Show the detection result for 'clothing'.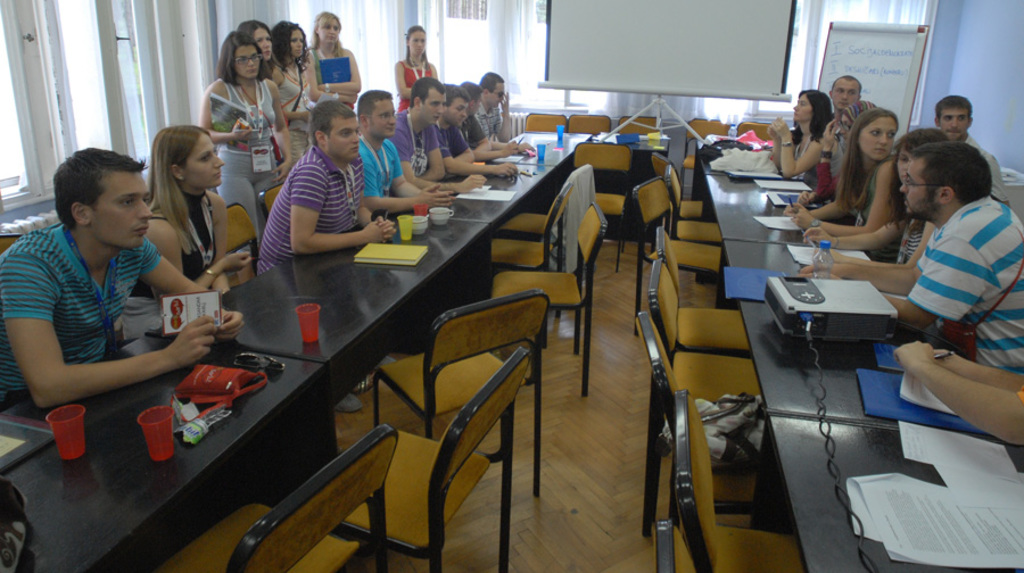
x1=391, y1=115, x2=445, y2=176.
